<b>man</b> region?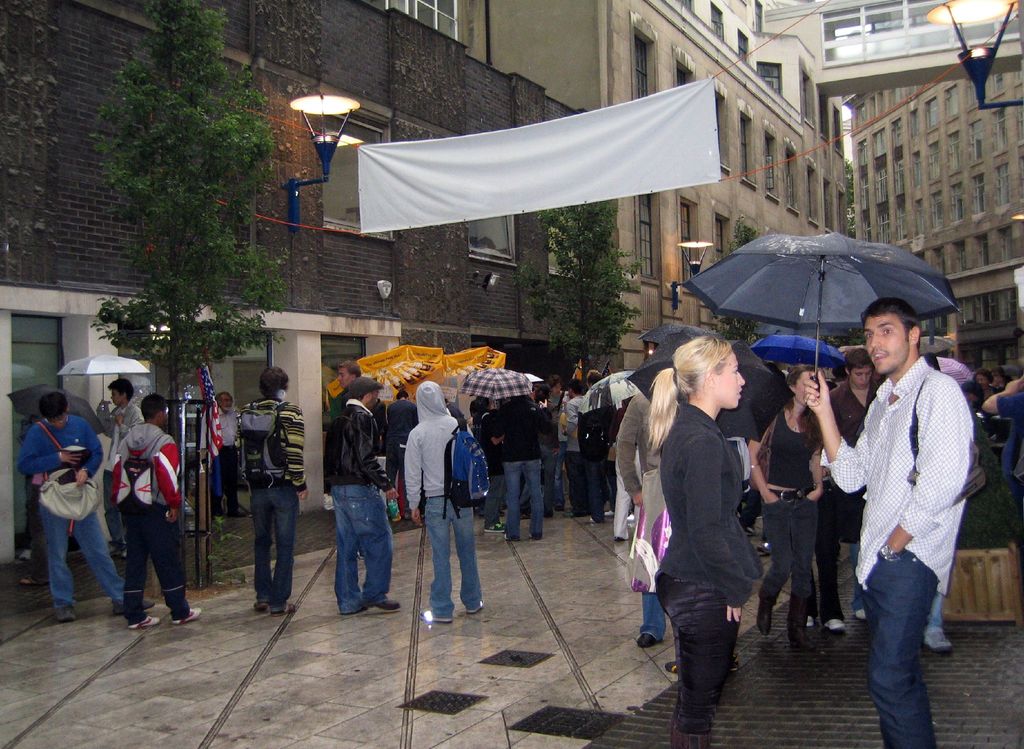
bbox(331, 359, 362, 561)
